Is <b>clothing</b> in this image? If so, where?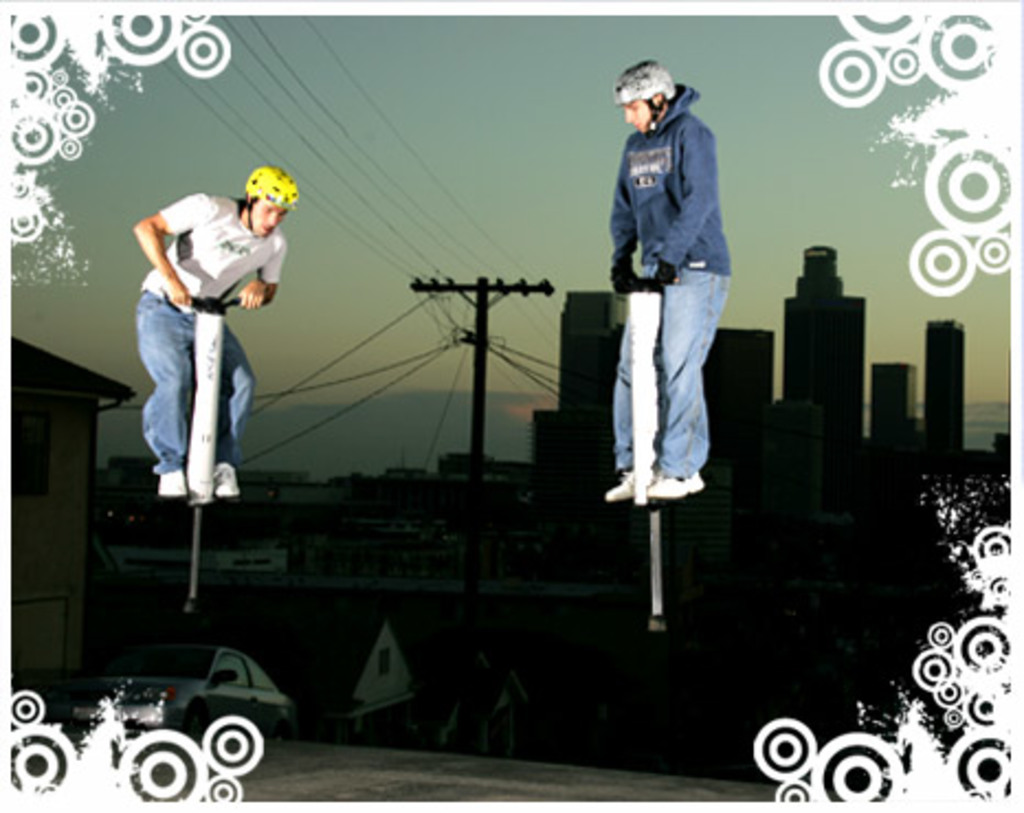
Yes, at box=[604, 81, 730, 472].
